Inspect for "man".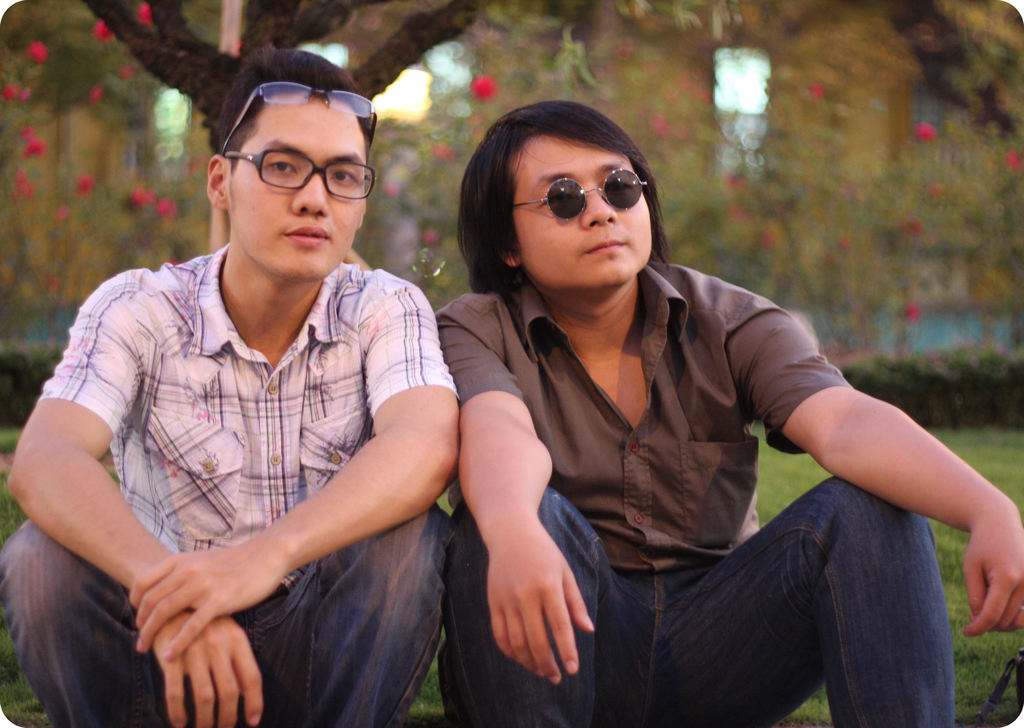
Inspection: pyautogui.locateOnScreen(444, 97, 1023, 727).
